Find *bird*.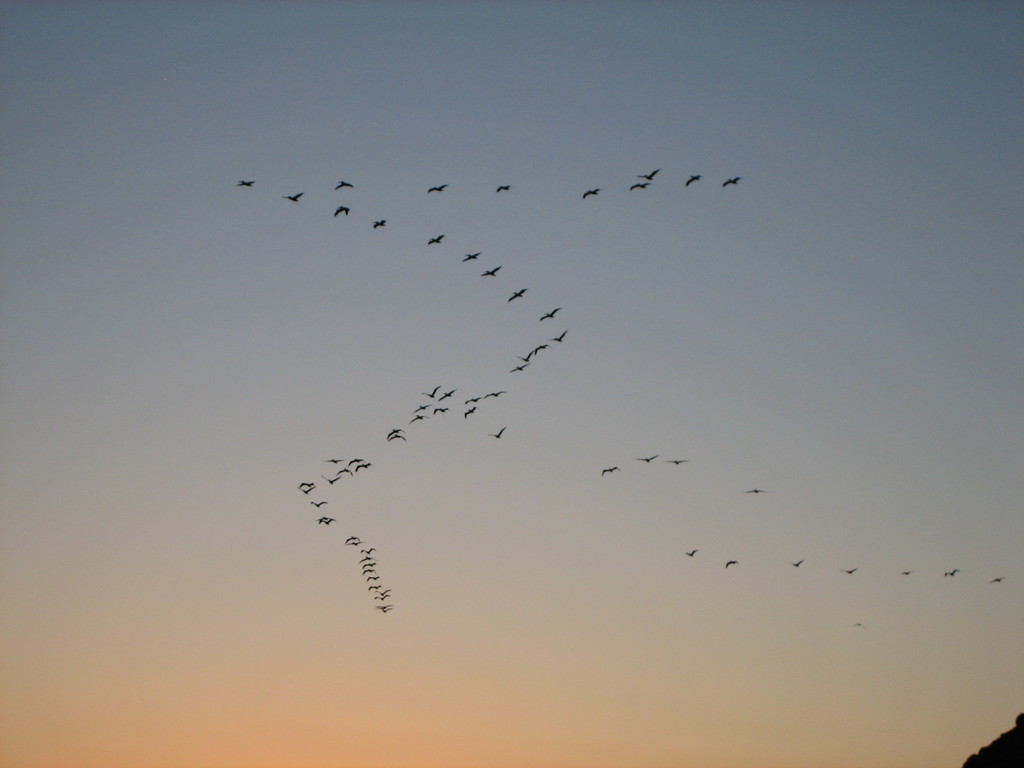
[467,390,484,404].
